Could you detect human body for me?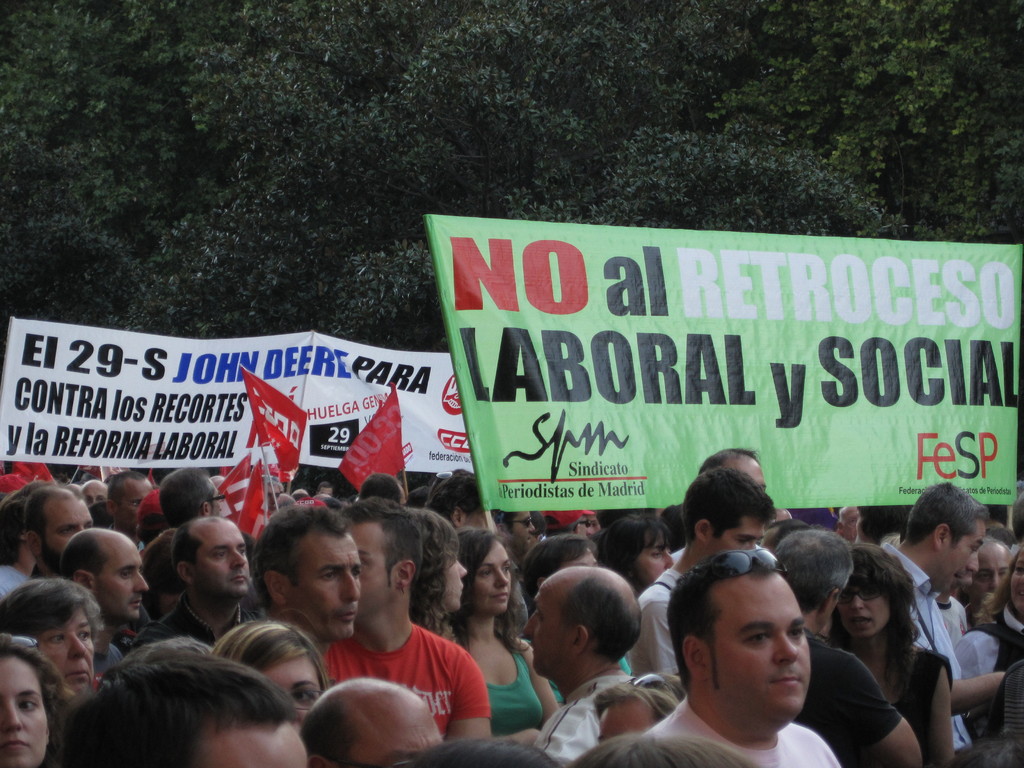
Detection result: pyautogui.locateOnScreen(399, 504, 463, 637).
